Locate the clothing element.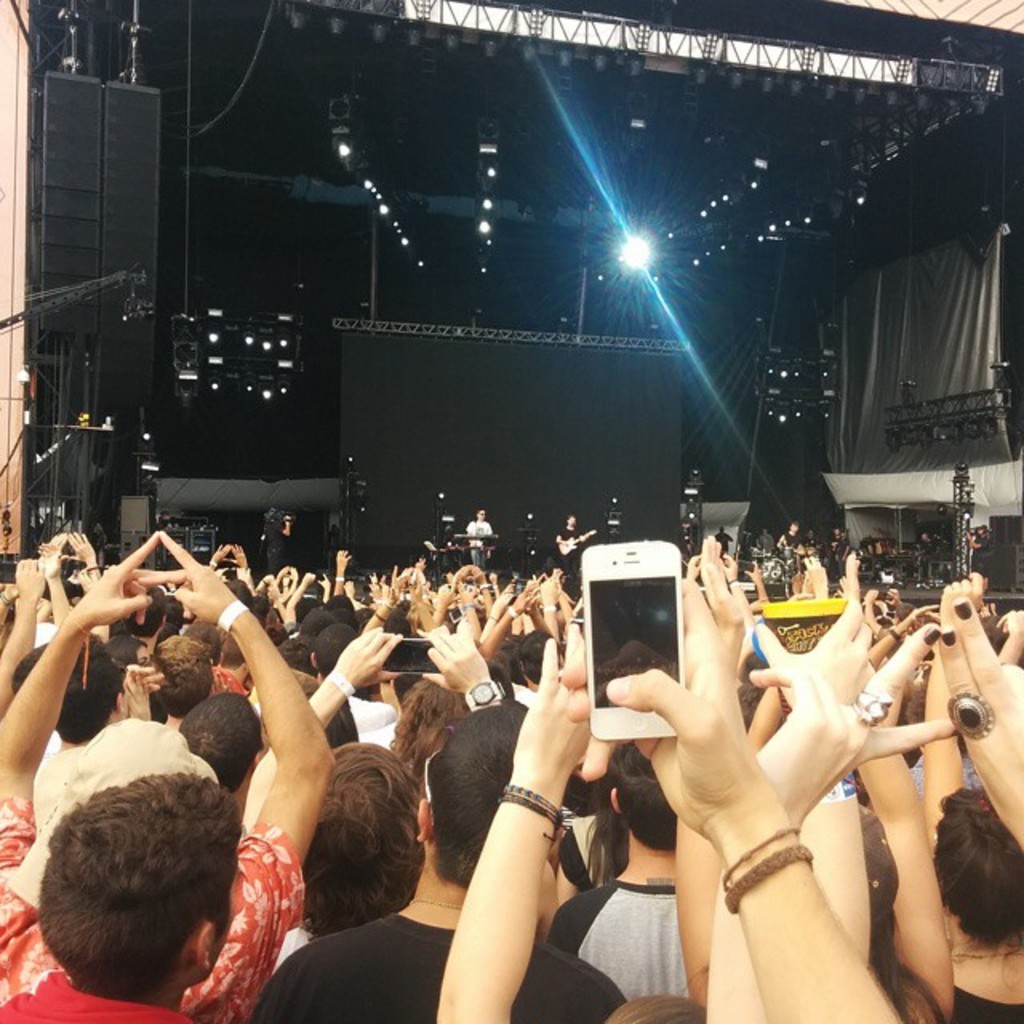
Element bbox: 243 910 622 1022.
